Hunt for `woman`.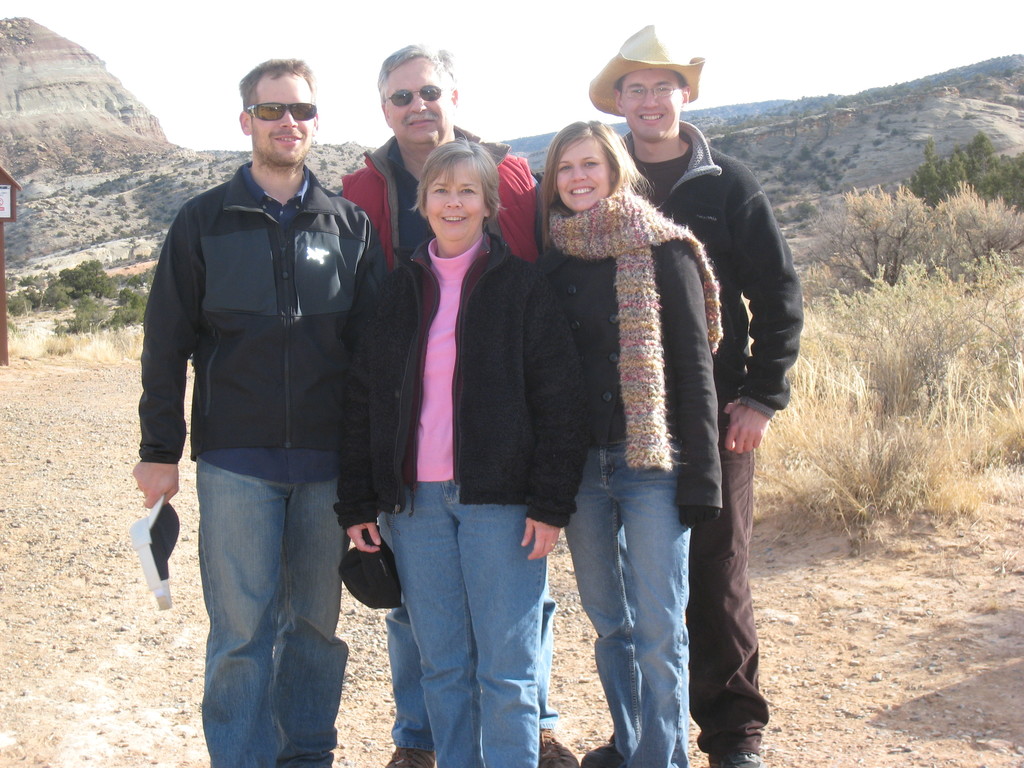
Hunted down at detection(544, 120, 718, 767).
